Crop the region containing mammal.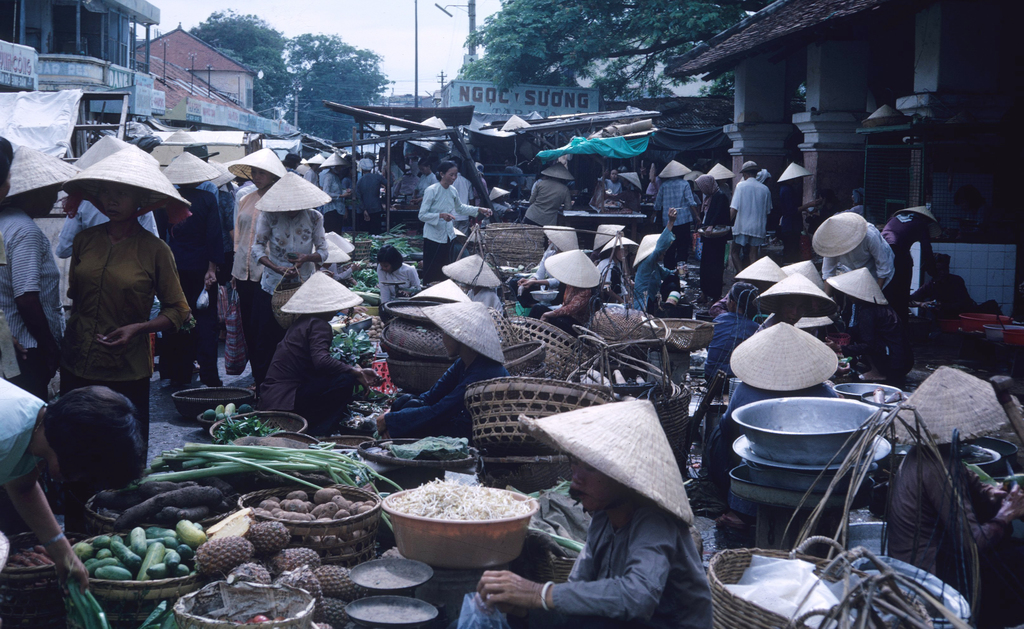
Crop region: <box>656,156,703,261</box>.
